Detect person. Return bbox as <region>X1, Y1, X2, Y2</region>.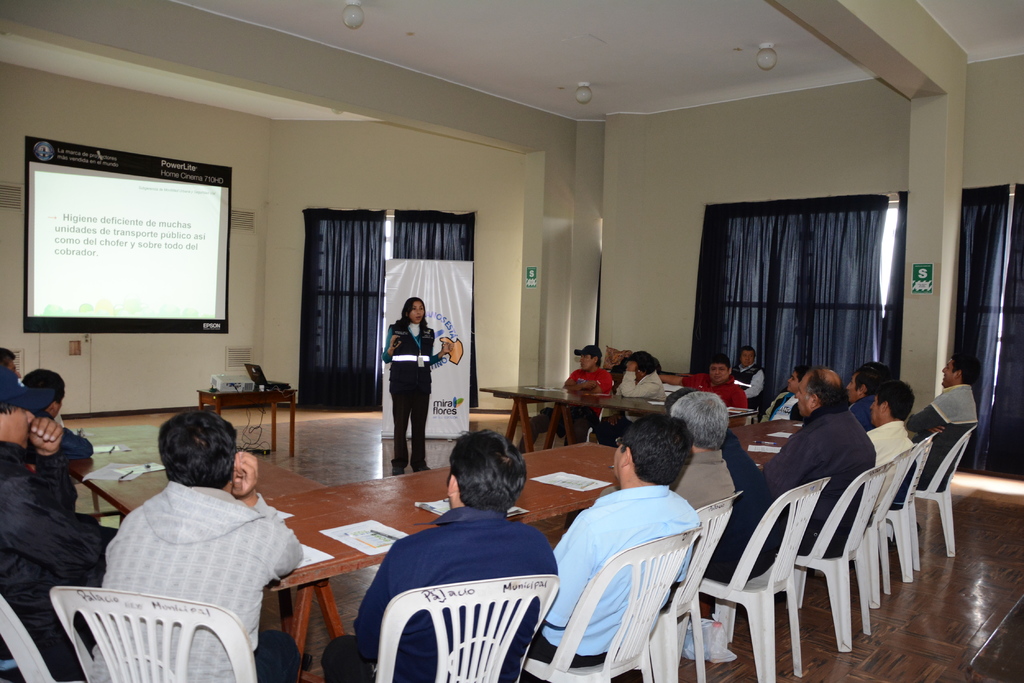
<region>91, 406, 301, 682</region>.
